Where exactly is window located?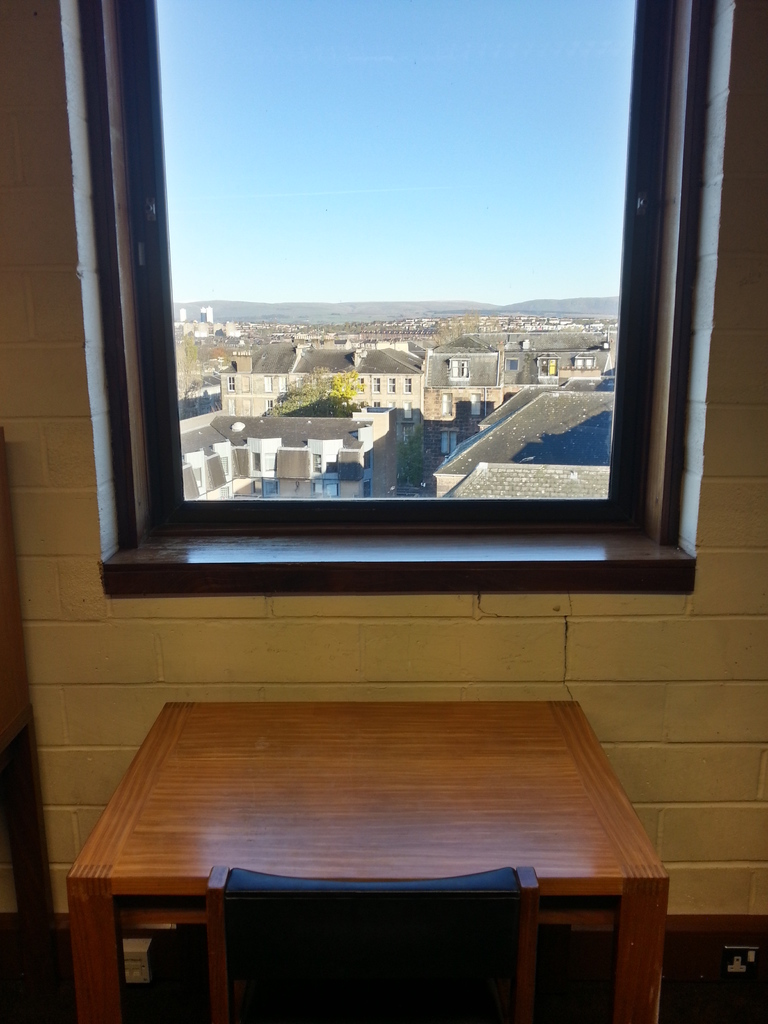
Its bounding box is <box>216,486,226,500</box>.
